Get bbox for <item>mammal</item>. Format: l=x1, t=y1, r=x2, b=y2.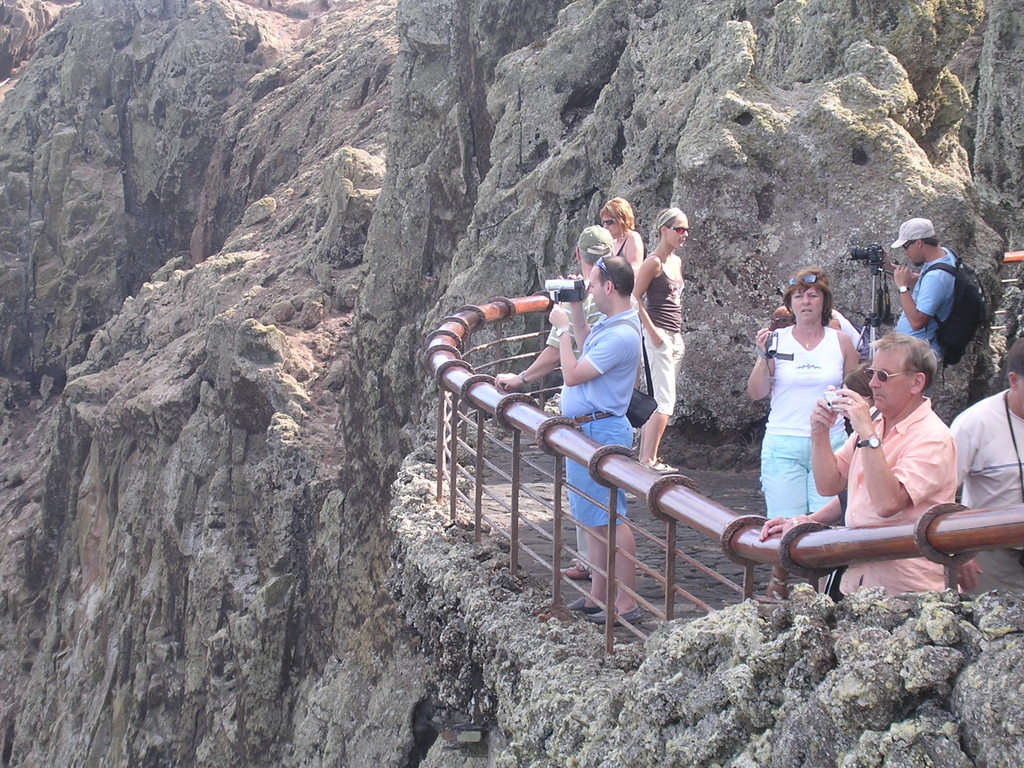
l=766, t=268, r=870, b=356.
